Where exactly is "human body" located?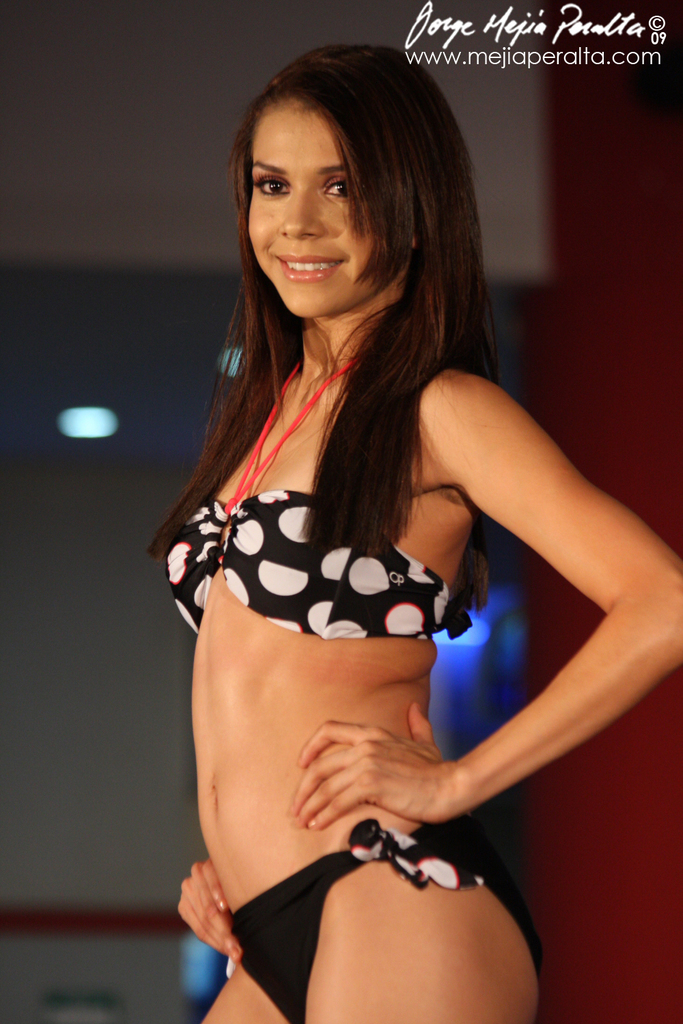
Its bounding box is 113,42,602,1023.
